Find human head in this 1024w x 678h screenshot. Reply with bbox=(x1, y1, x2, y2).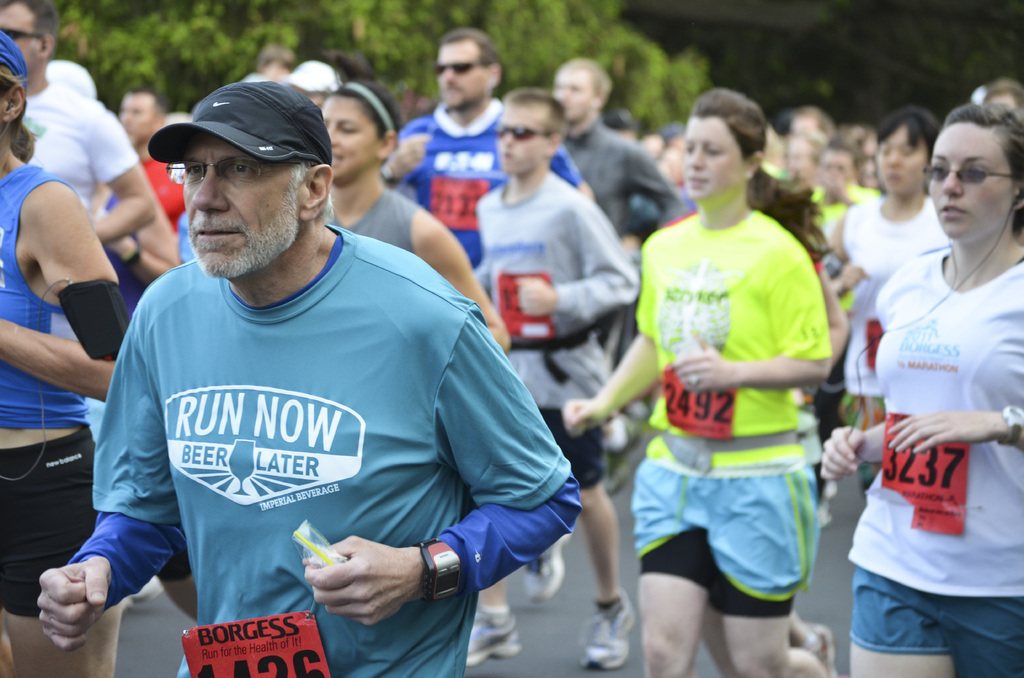
bbox=(116, 92, 166, 145).
